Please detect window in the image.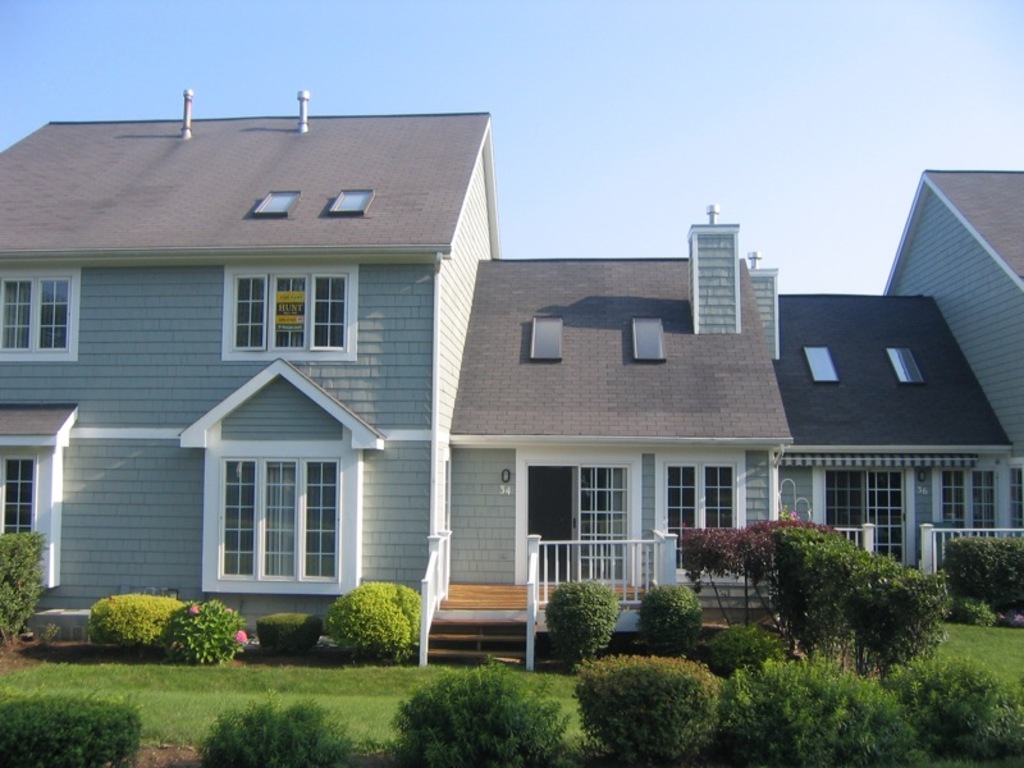
[0,430,69,589].
